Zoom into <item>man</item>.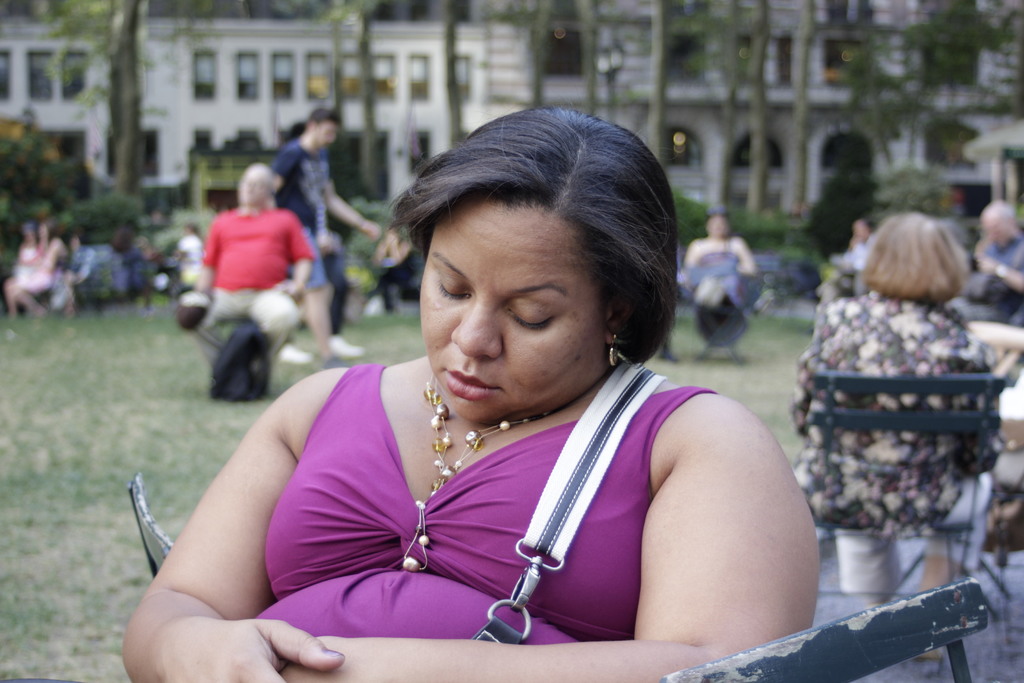
Zoom target: 271, 108, 347, 370.
